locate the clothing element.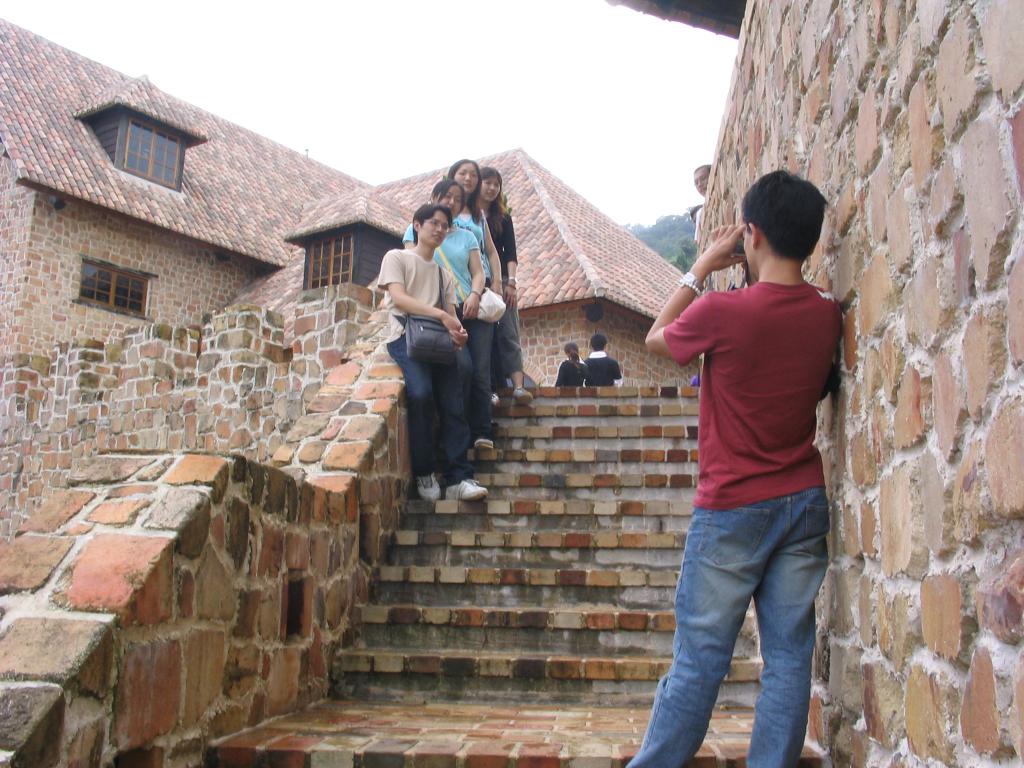
Element bbox: box(377, 247, 476, 481).
